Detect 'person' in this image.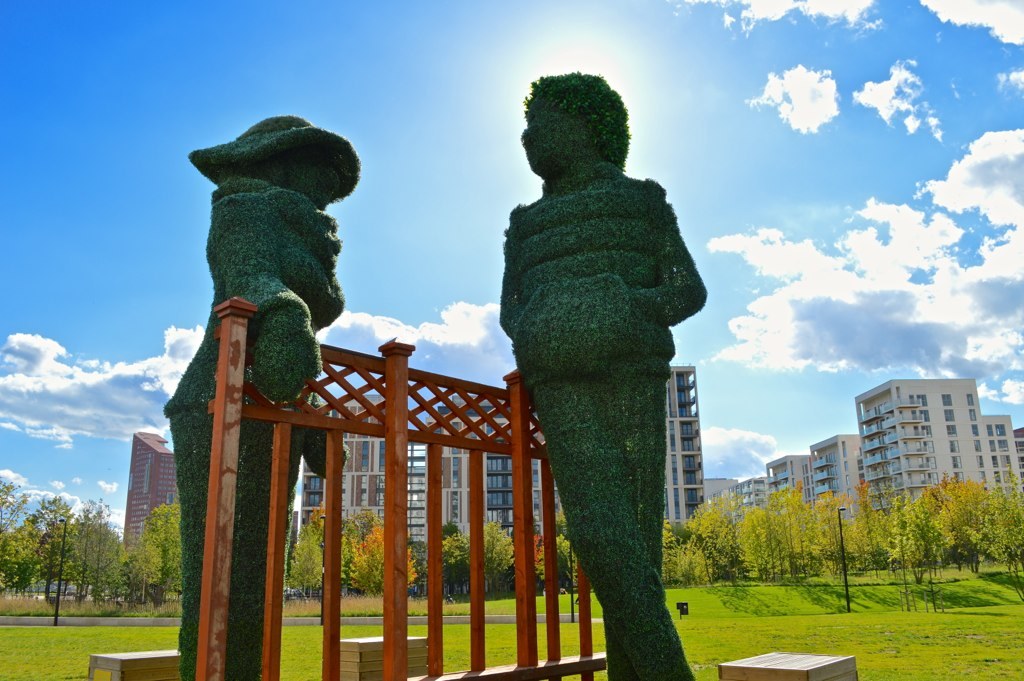
Detection: bbox(495, 86, 711, 680).
